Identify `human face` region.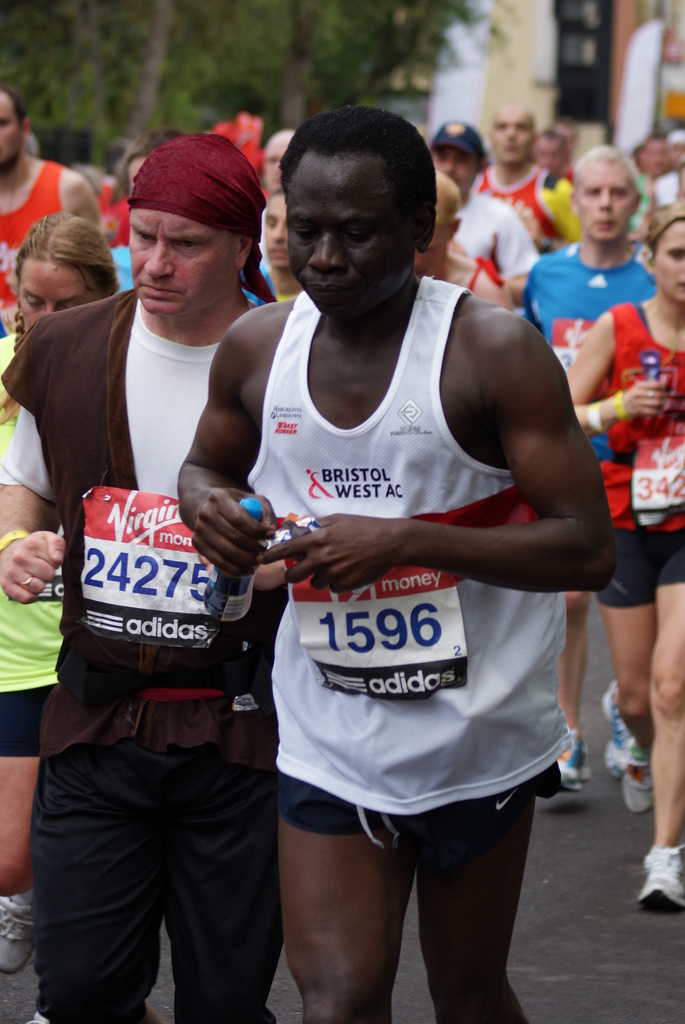
Region: box(129, 158, 146, 198).
